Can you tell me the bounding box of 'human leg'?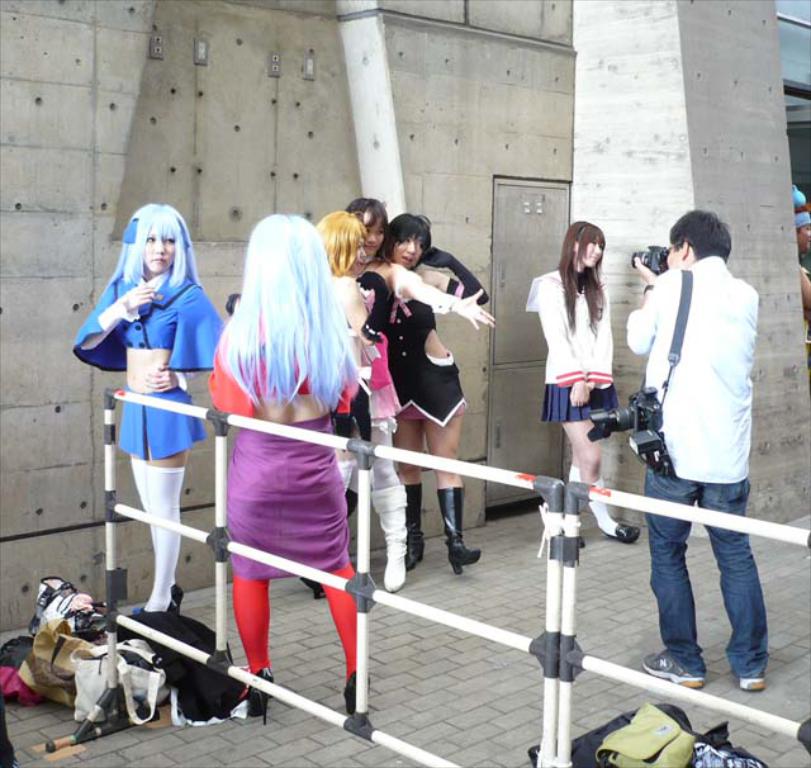
select_region(423, 409, 499, 564).
